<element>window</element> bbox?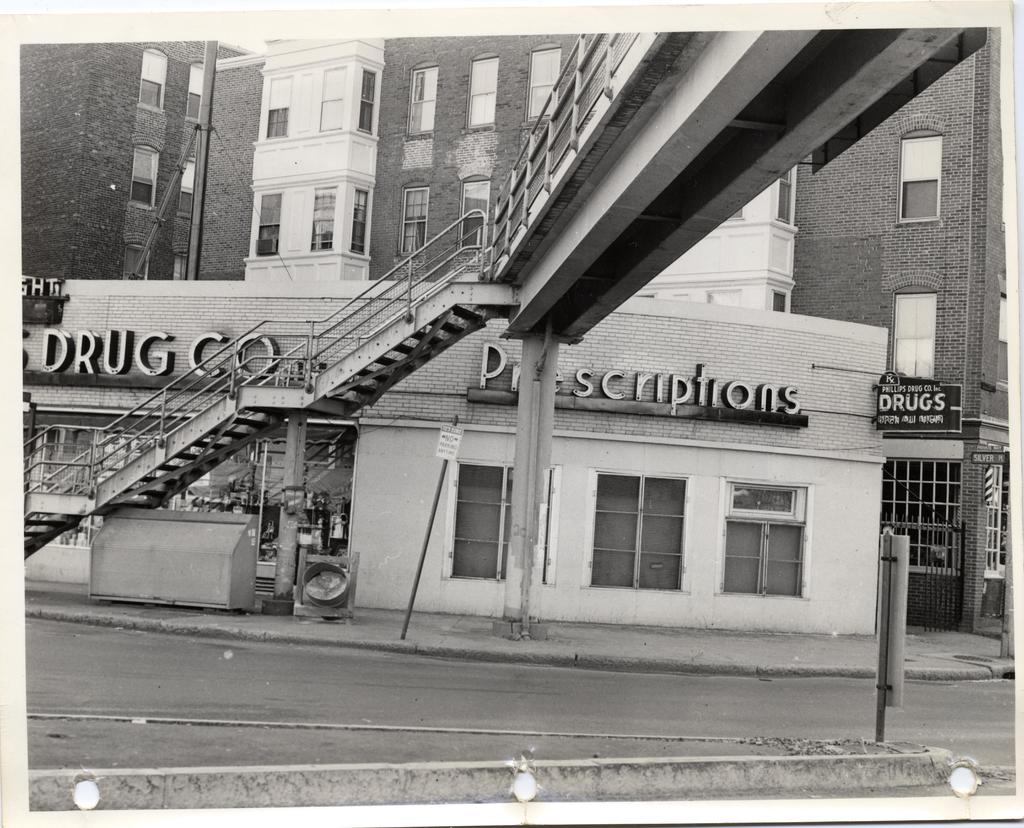
l=897, t=288, r=929, b=385
